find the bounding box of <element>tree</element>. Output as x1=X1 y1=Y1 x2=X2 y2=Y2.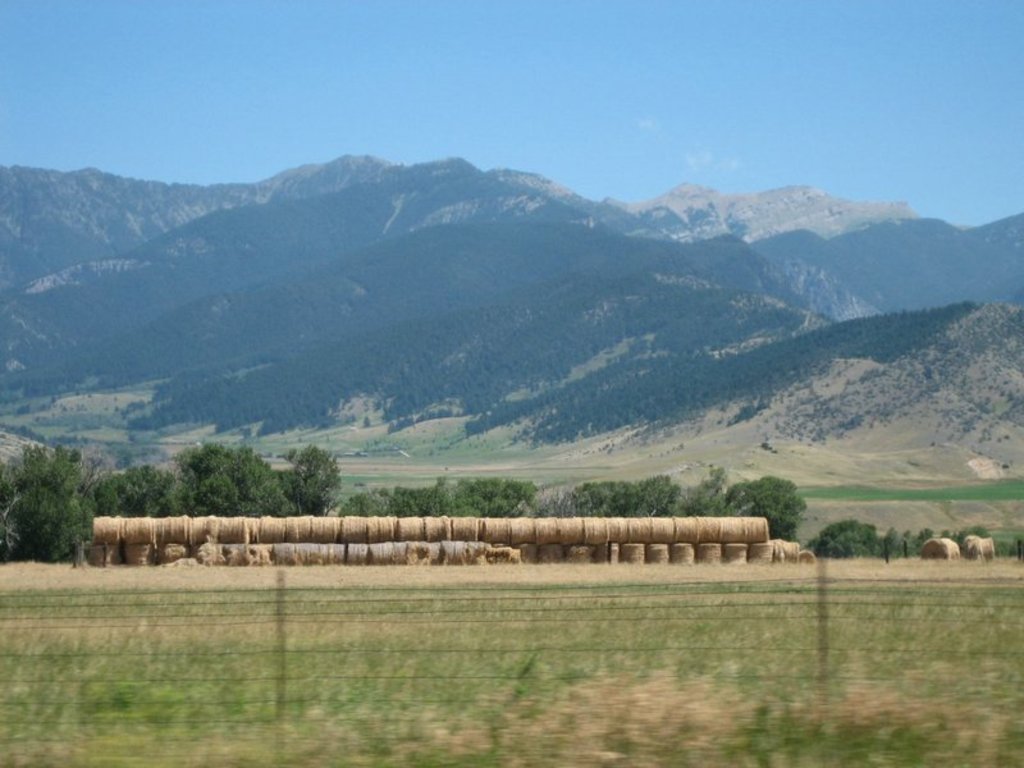
x1=337 y1=477 x2=539 y2=520.
